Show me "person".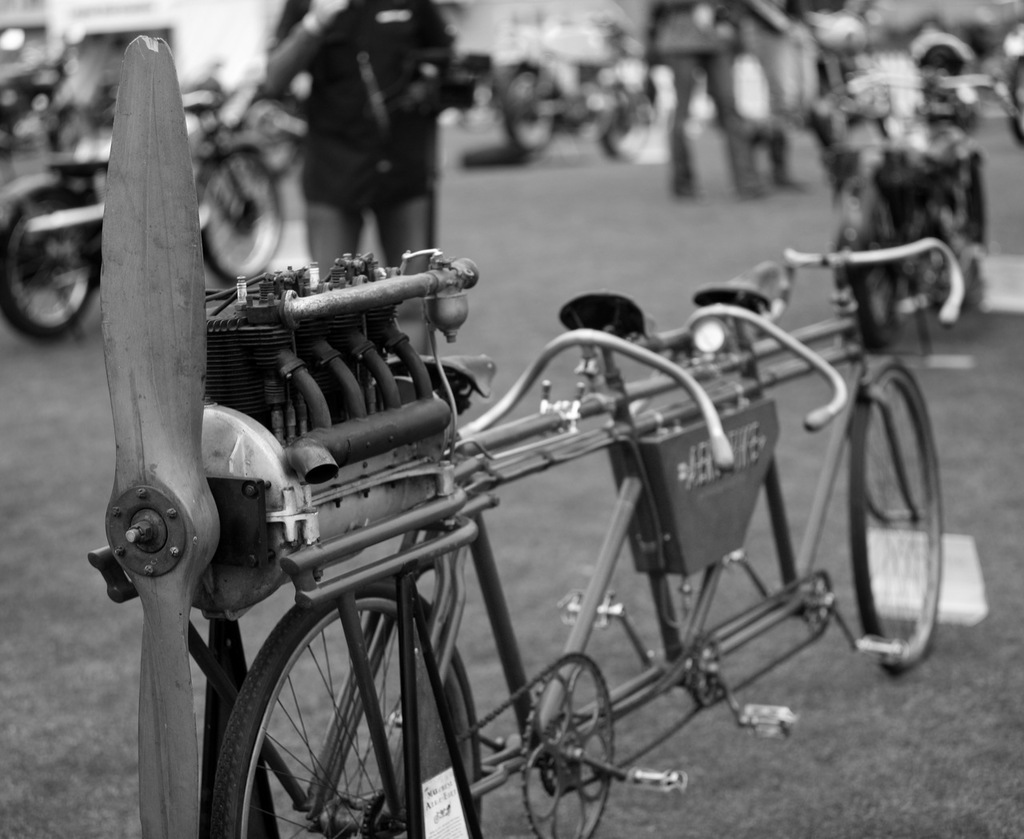
"person" is here: bbox(639, 0, 783, 201).
